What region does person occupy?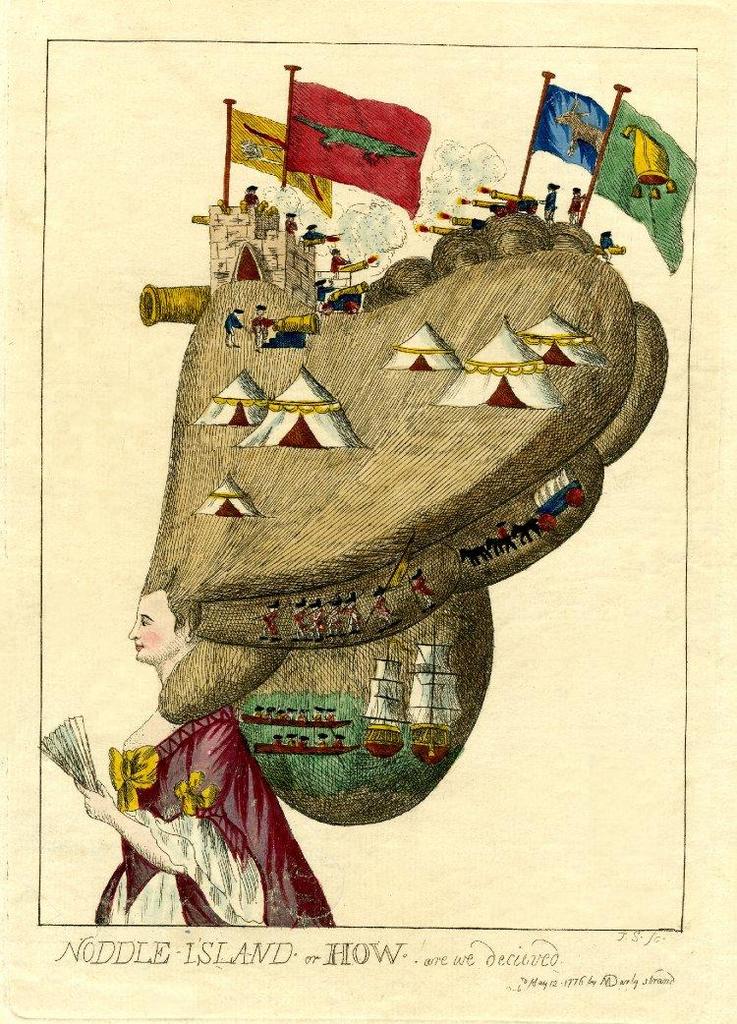
286/208/301/230.
